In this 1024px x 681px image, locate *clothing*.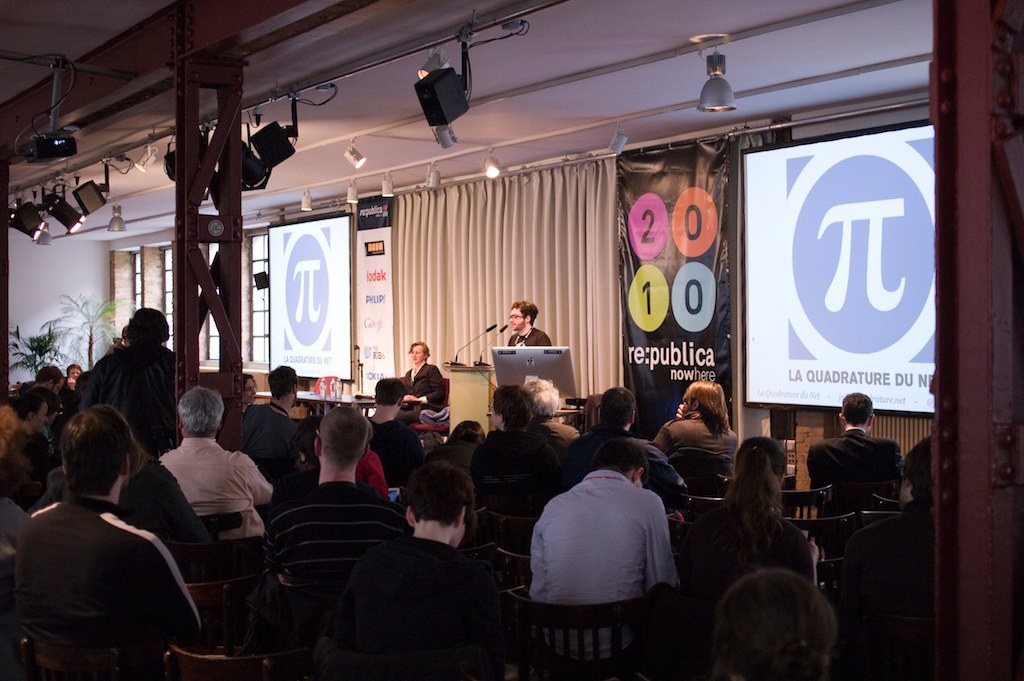
Bounding box: l=316, t=543, r=488, b=680.
